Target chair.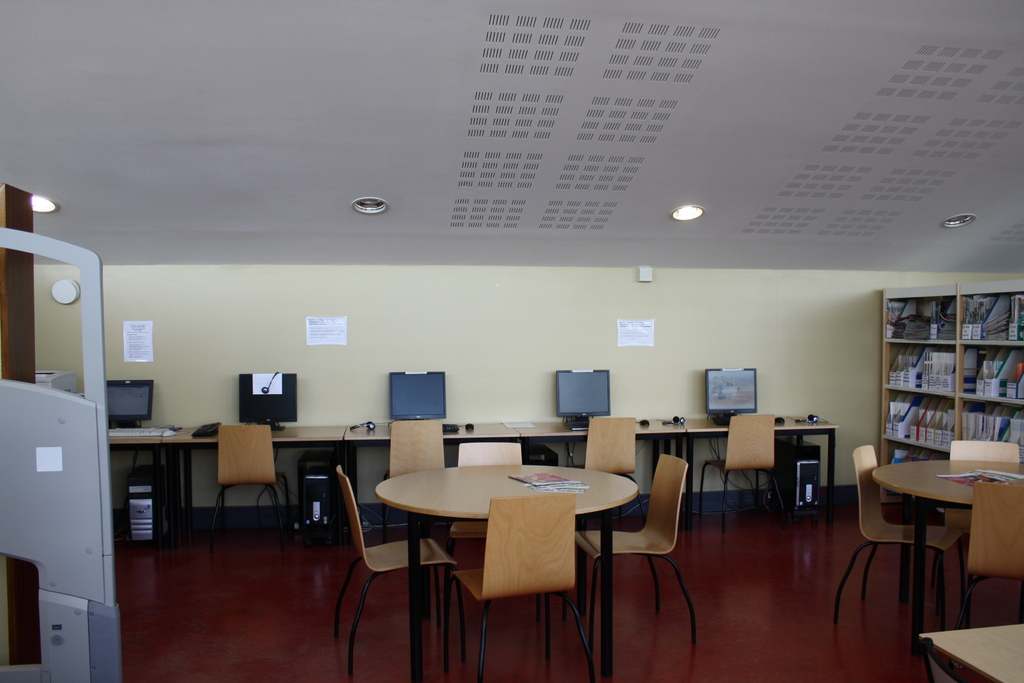
Target region: bbox(948, 481, 1023, 629).
